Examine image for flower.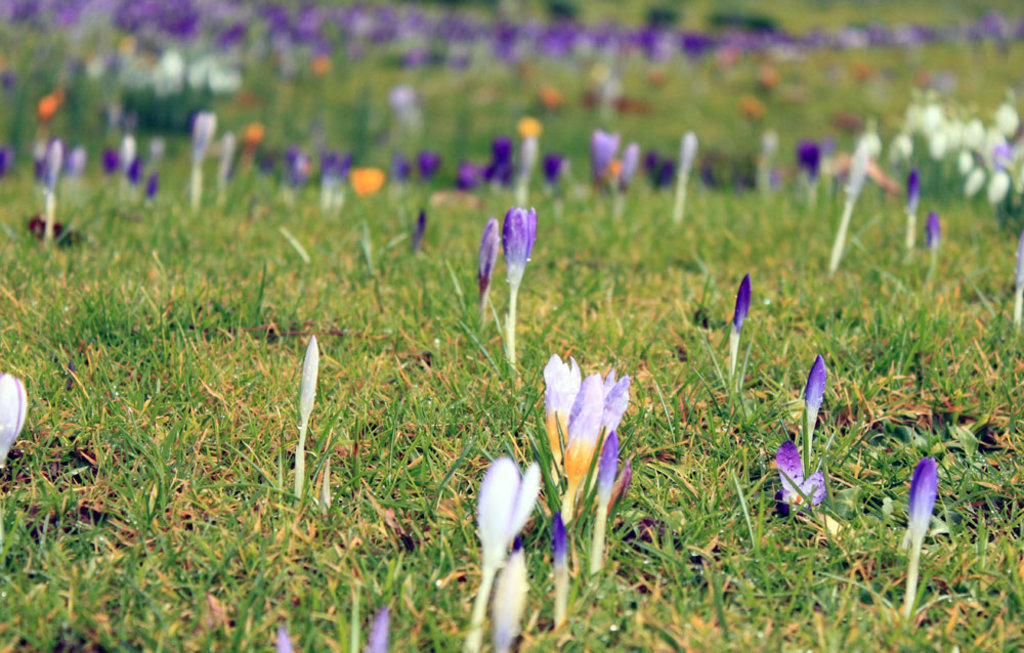
Examination result: pyautogui.locateOnScreen(774, 440, 827, 510).
